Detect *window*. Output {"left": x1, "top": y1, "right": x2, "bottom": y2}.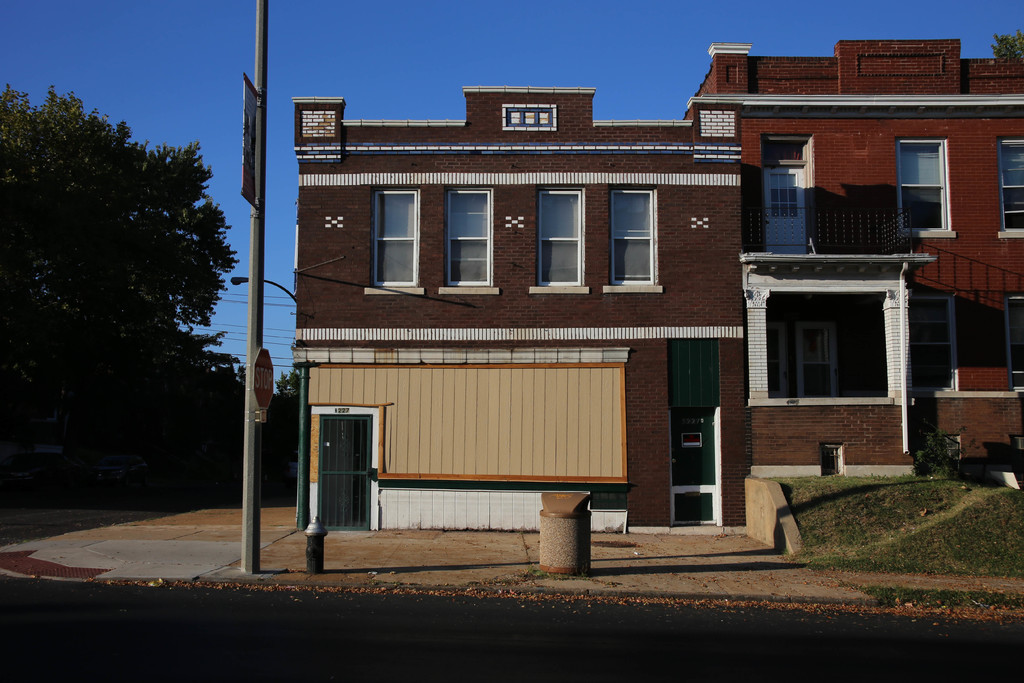
{"left": 897, "top": 142, "right": 946, "bottom": 235}.
